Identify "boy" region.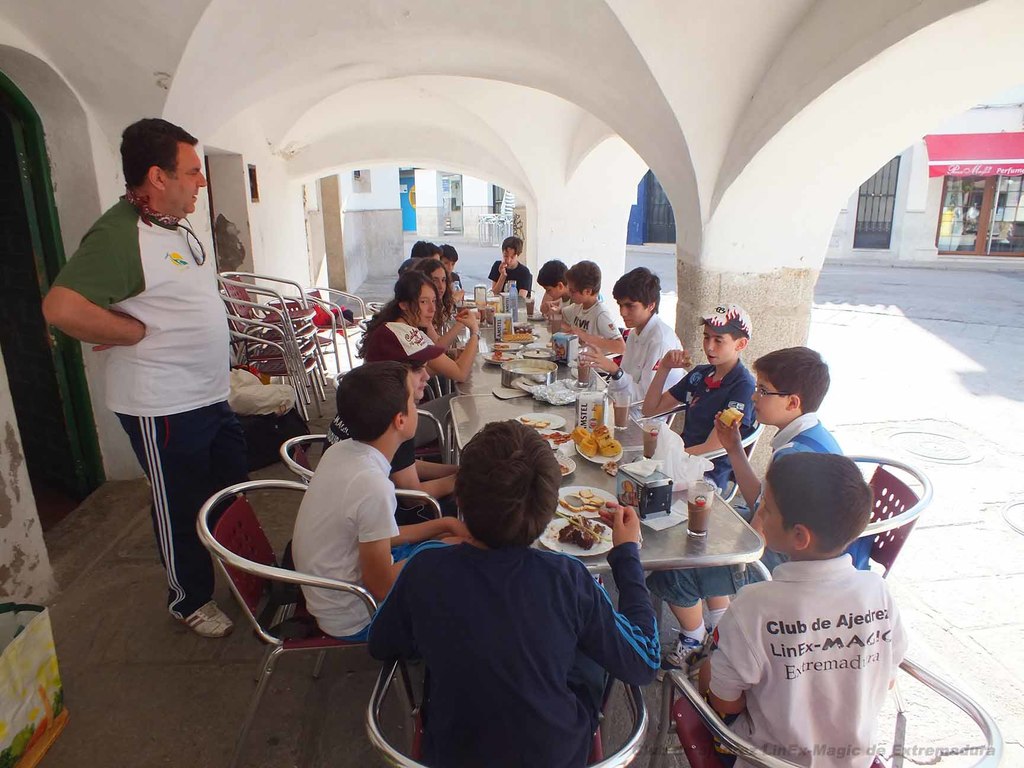
Region: 366:418:660:767.
